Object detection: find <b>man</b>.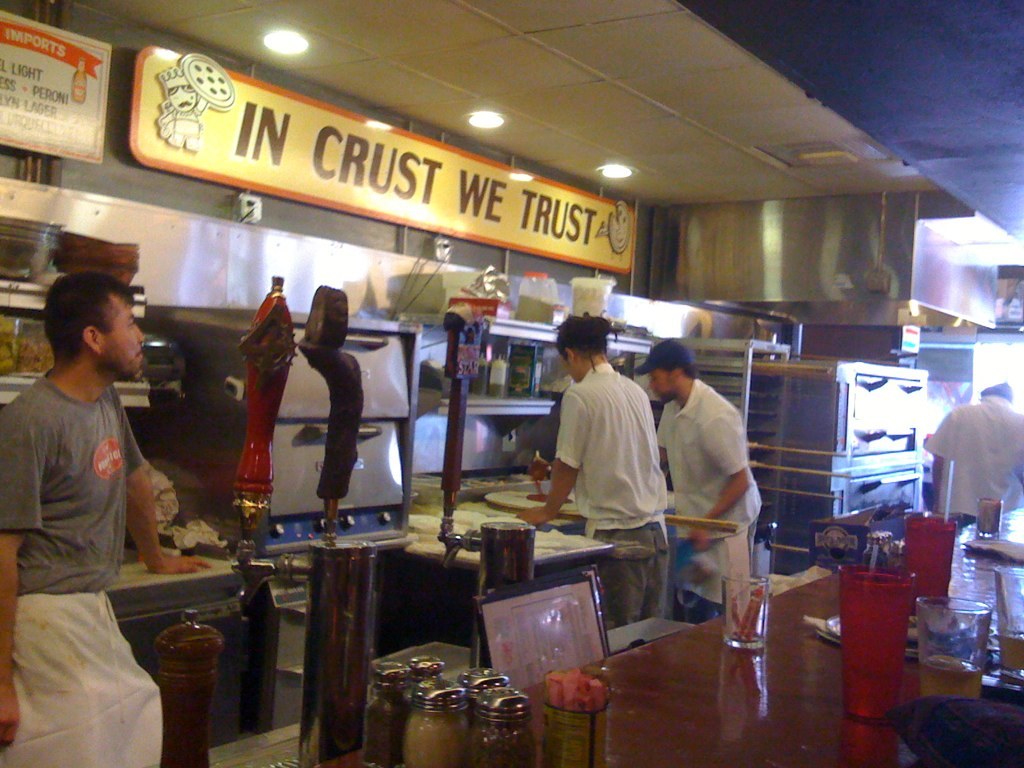
(left=517, top=311, right=676, bottom=625).
